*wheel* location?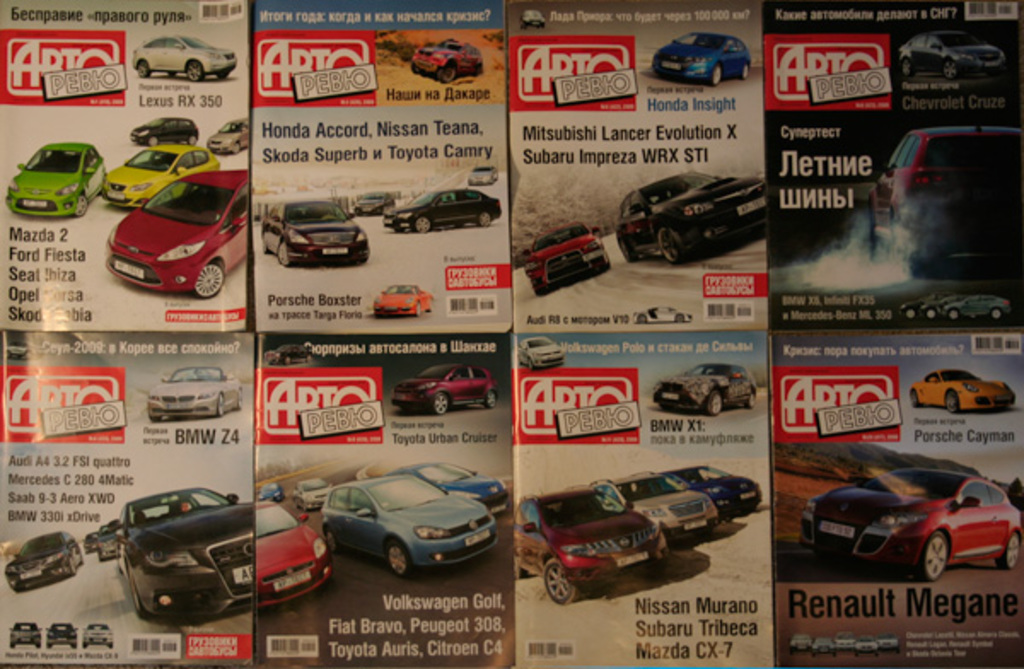
<region>321, 529, 338, 556</region>
